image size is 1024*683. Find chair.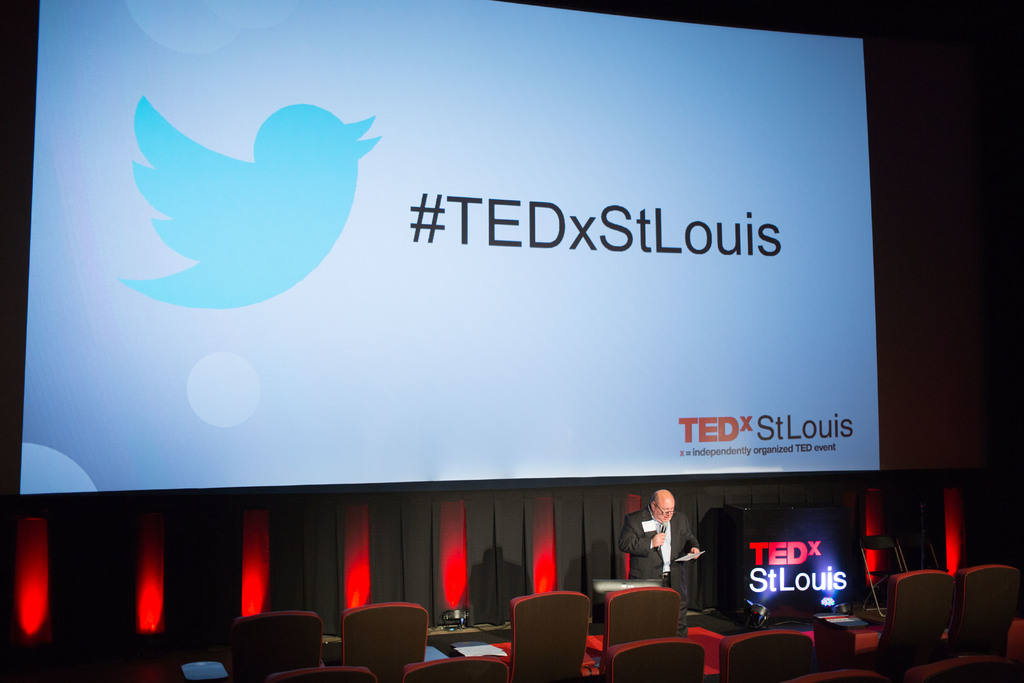
detection(605, 641, 706, 682).
